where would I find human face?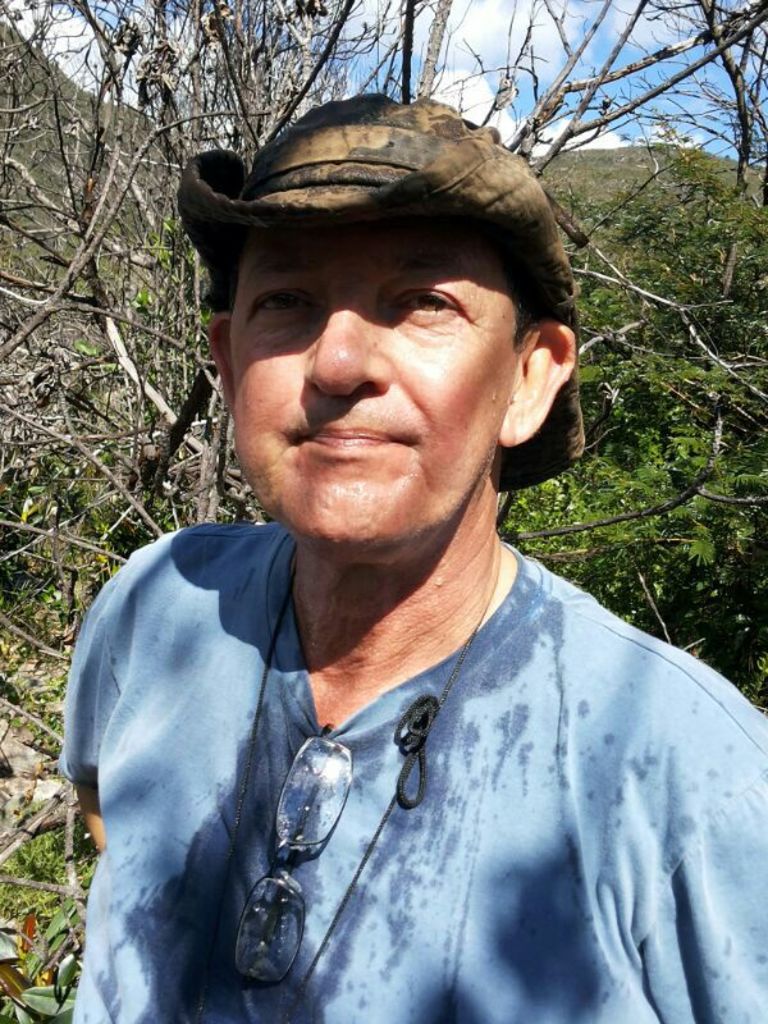
At detection(224, 215, 535, 554).
